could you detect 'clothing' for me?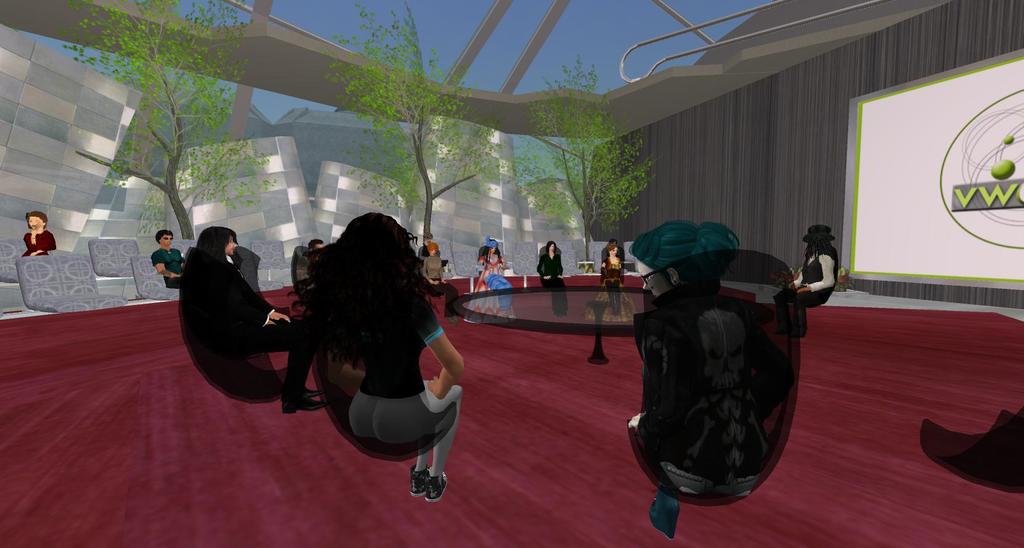
Detection result: bbox=(772, 247, 837, 333).
